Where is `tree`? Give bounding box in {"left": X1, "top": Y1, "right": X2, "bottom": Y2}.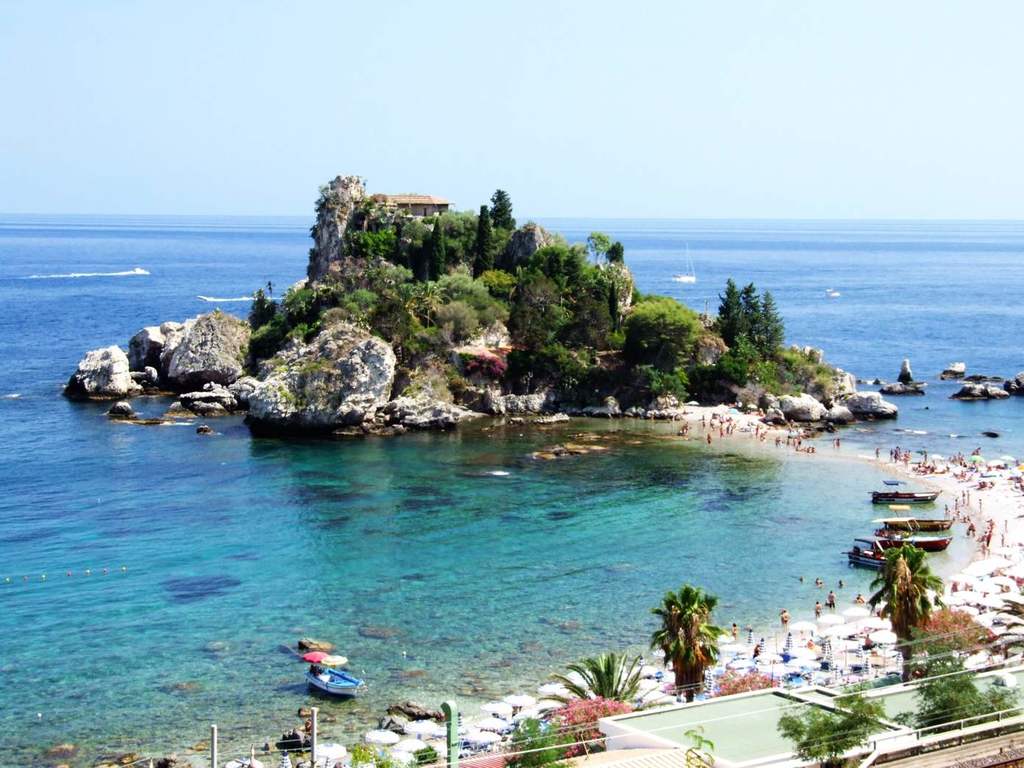
{"left": 652, "top": 585, "right": 732, "bottom": 699}.
